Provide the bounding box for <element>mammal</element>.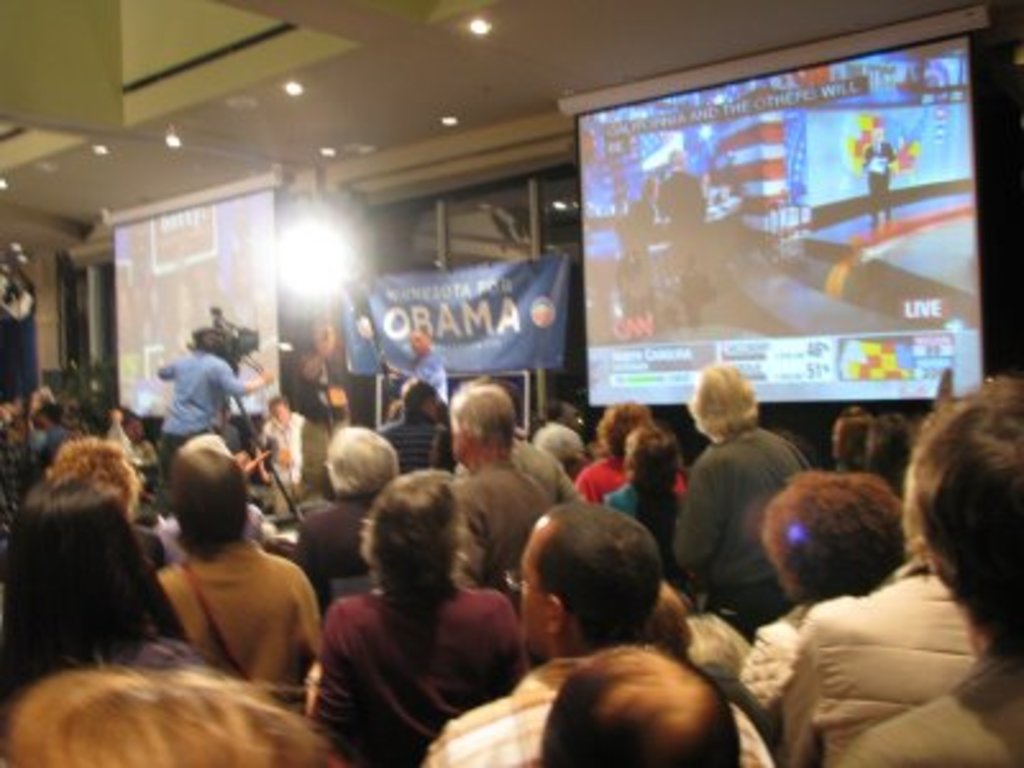
{"x1": 287, "y1": 456, "x2": 520, "y2": 755}.
